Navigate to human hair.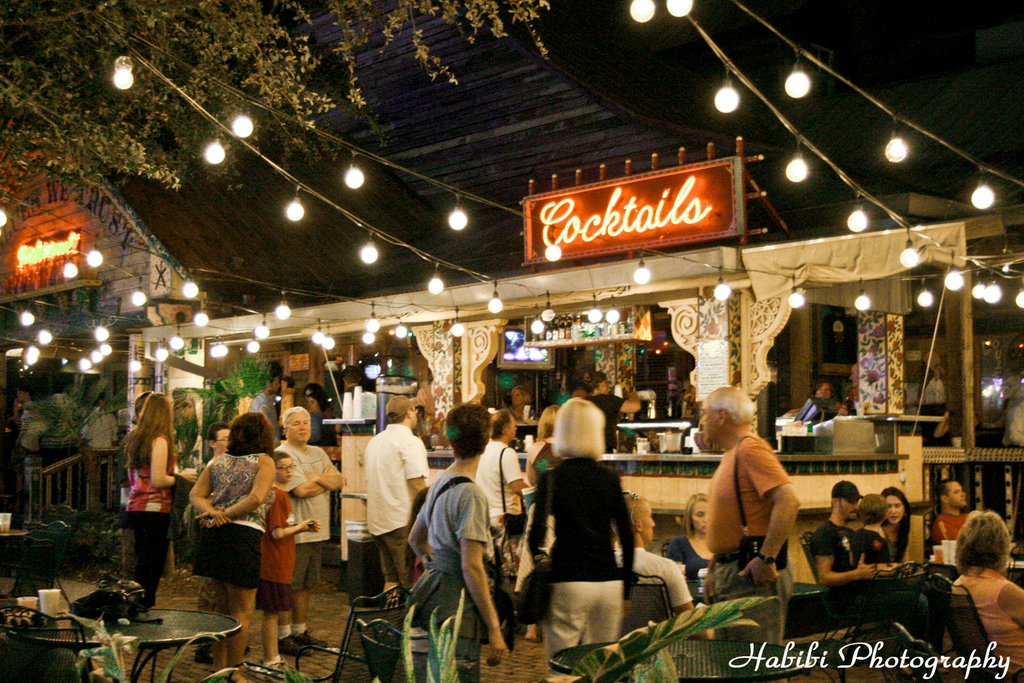
Navigation target: <bbox>581, 372, 609, 393</bbox>.
